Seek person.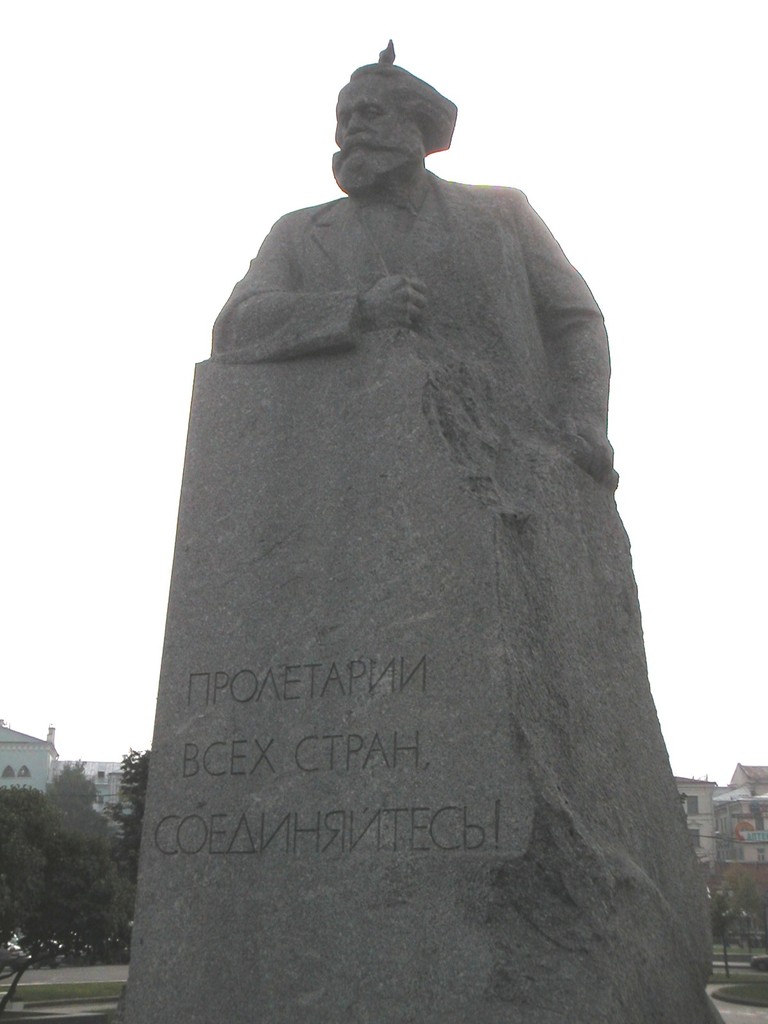
211, 59, 613, 472.
